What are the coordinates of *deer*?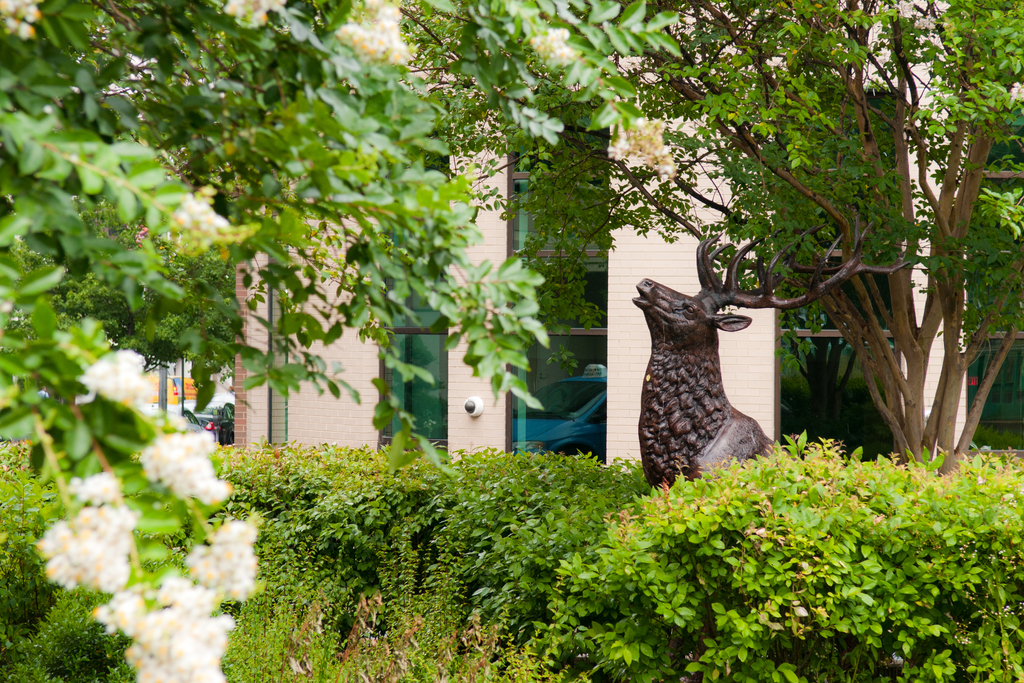
rect(632, 235, 909, 485).
